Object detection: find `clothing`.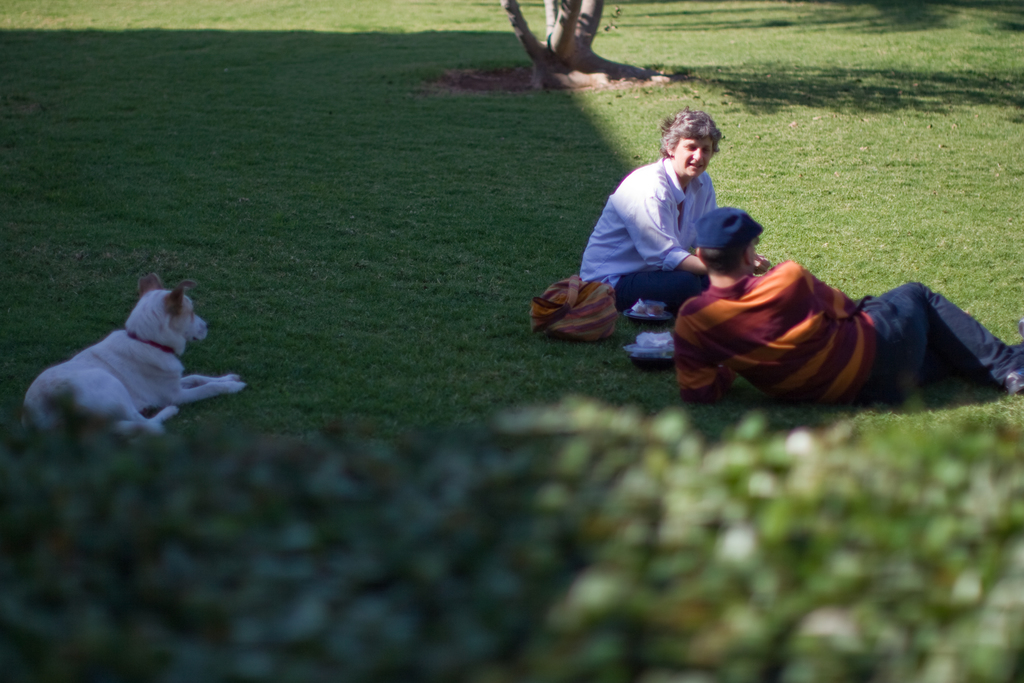
left=576, top=153, right=721, bottom=315.
